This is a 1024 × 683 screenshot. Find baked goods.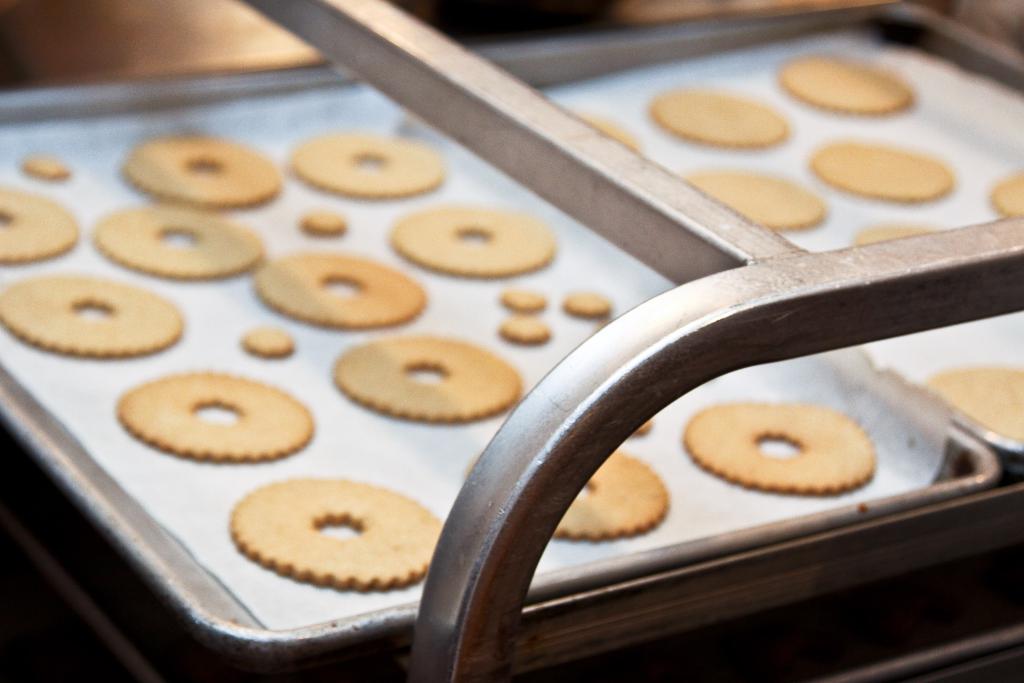
Bounding box: Rect(120, 131, 280, 211).
